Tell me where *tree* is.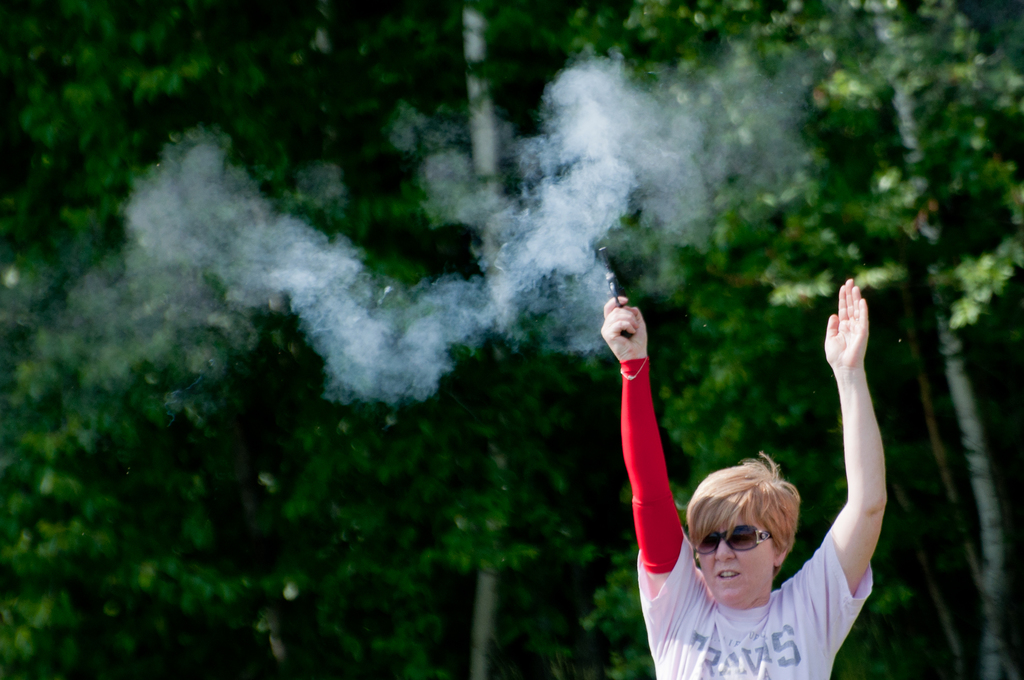
*tree* is at (307, 0, 597, 659).
